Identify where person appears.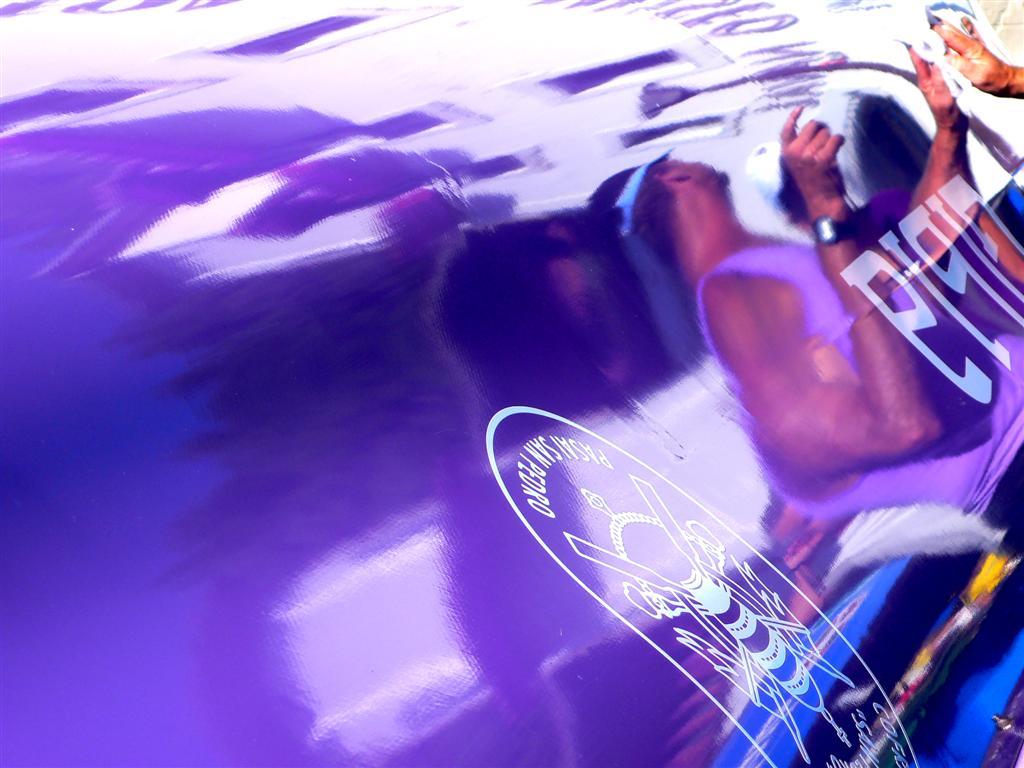
Appears at Rect(595, 76, 1023, 631).
